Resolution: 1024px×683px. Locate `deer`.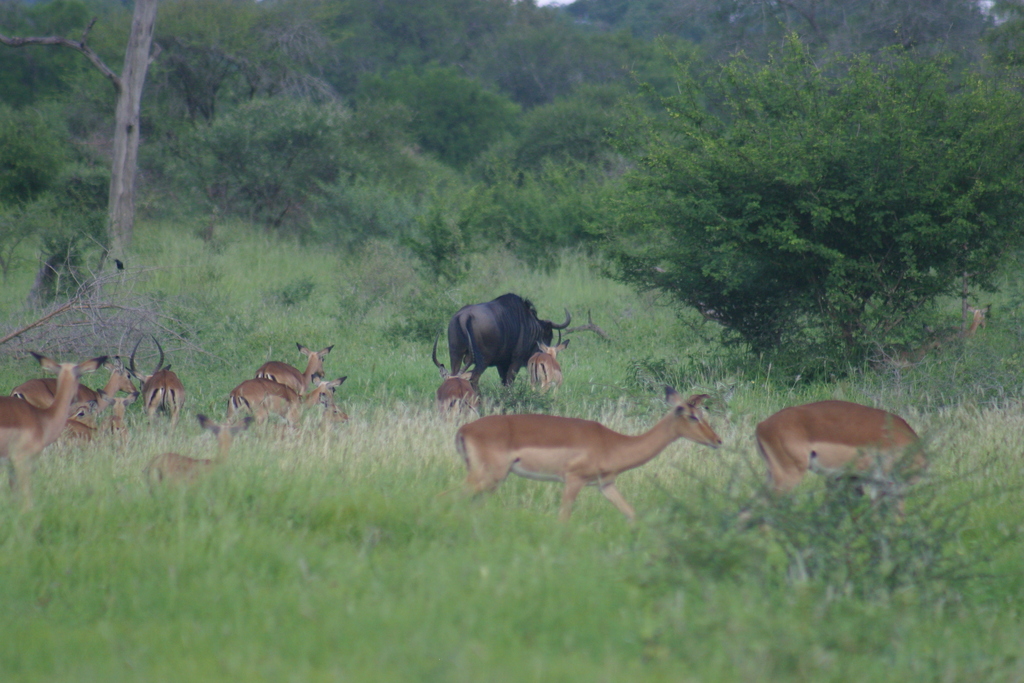
732, 395, 936, 532.
